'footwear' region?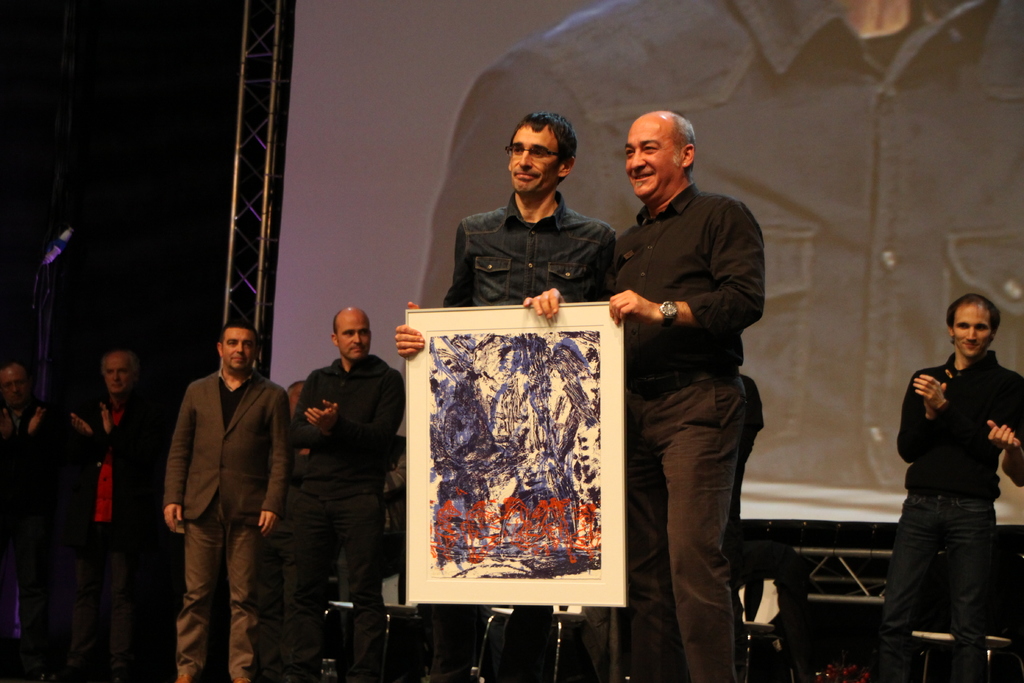
177:677:191:682
